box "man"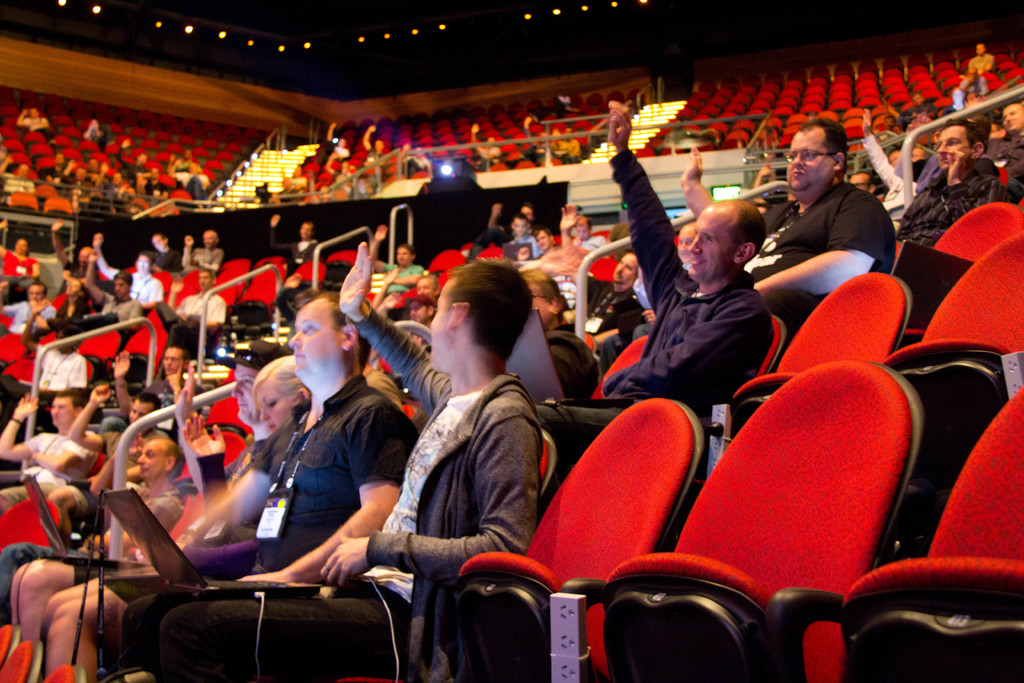
(x1=0, y1=288, x2=61, y2=336)
